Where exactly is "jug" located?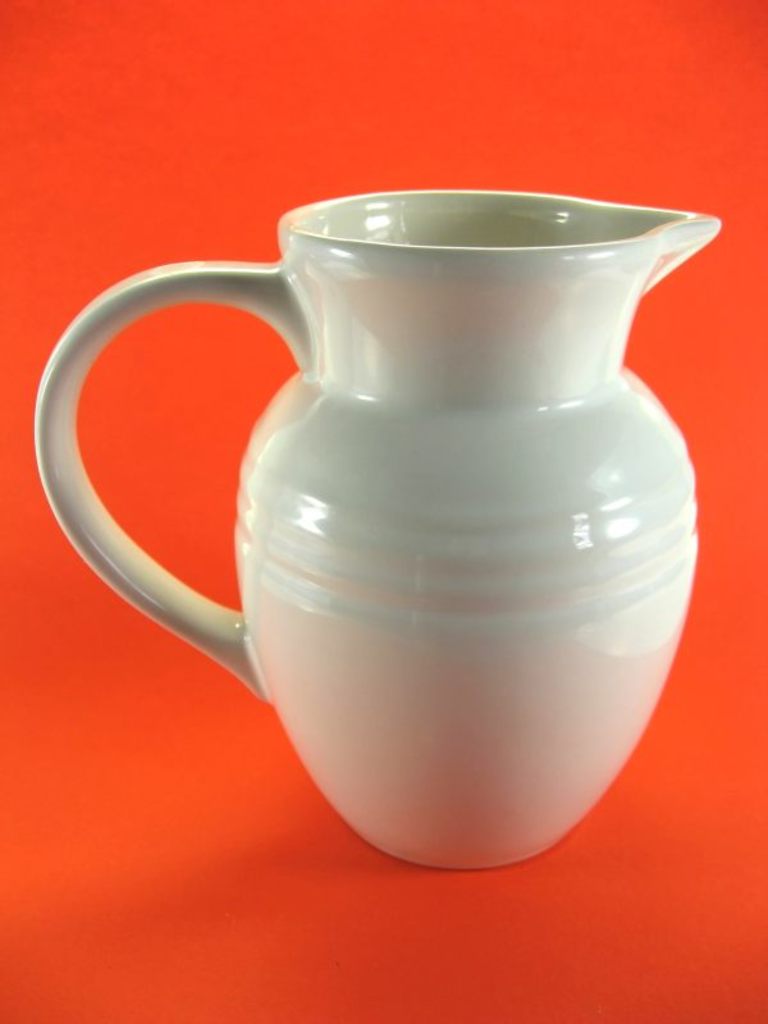
Its bounding box is 36,187,723,872.
